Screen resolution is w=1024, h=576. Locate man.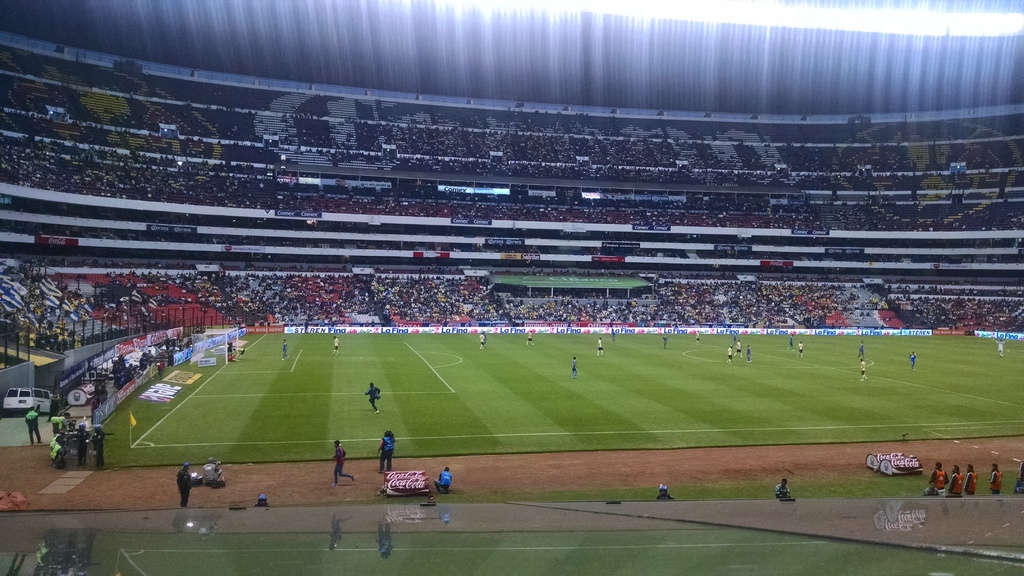
[335, 443, 354, 484].
